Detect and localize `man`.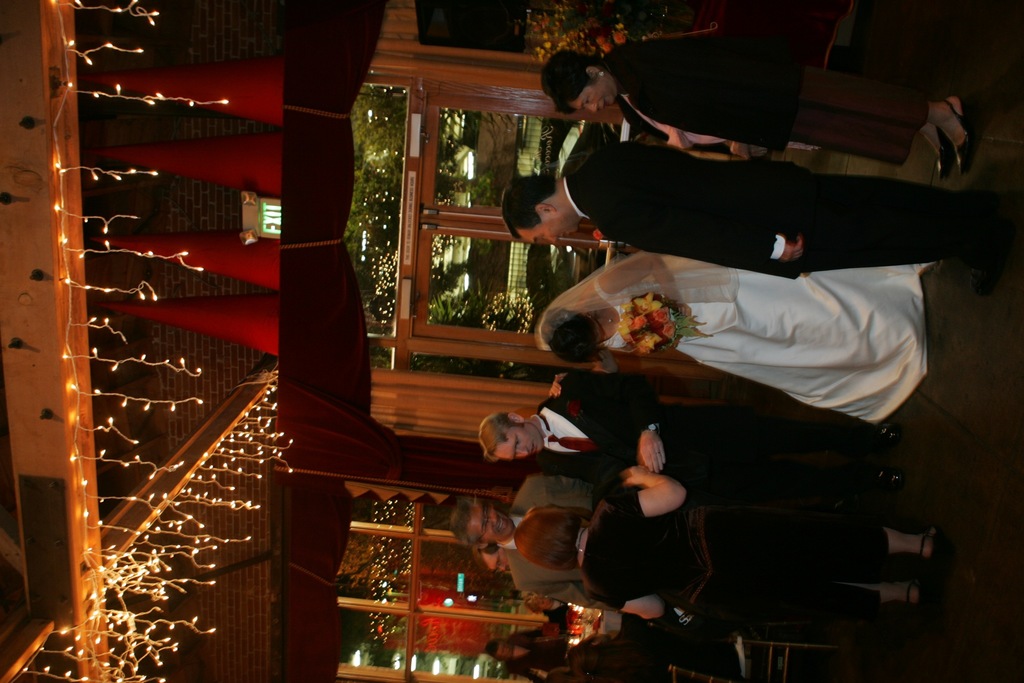
Localized at [481,373,911,483].
